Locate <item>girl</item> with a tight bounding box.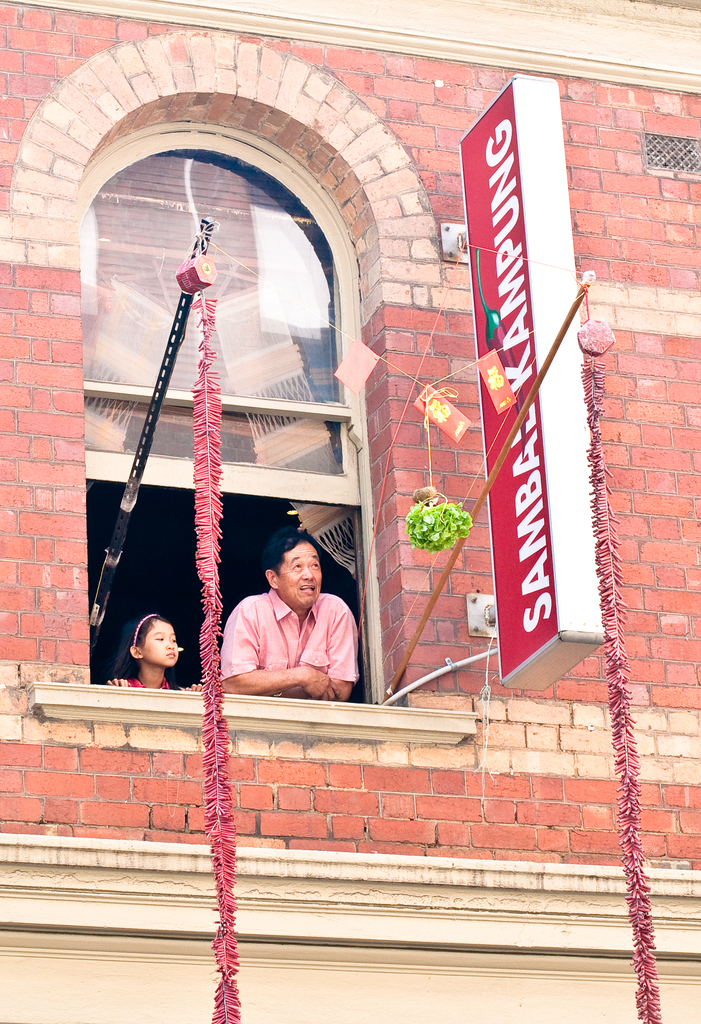
[x1=98, y1=614, x2=205, y2=694].
